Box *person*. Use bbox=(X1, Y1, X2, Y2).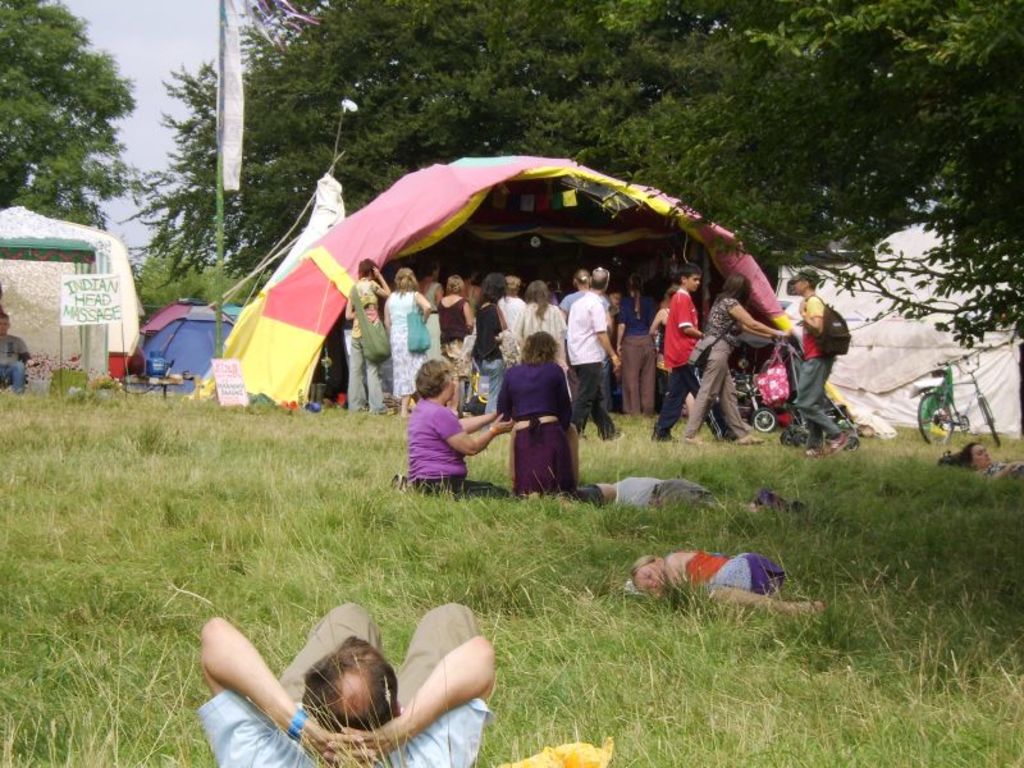
bbox=(623, 547, 829, 632).
